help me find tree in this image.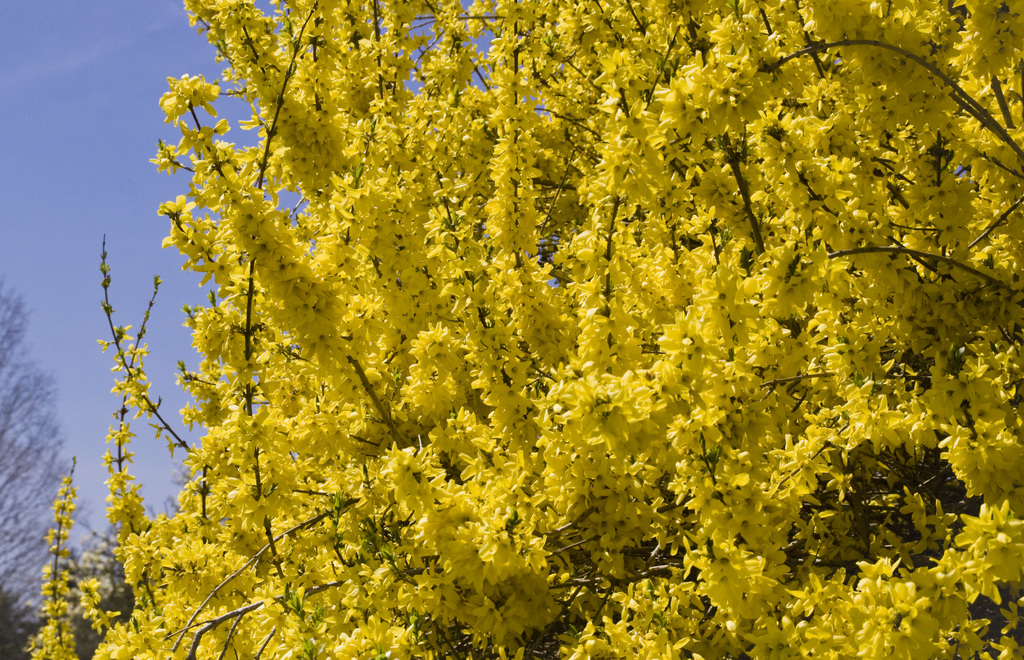
Found it: 1,0,1023,659.
